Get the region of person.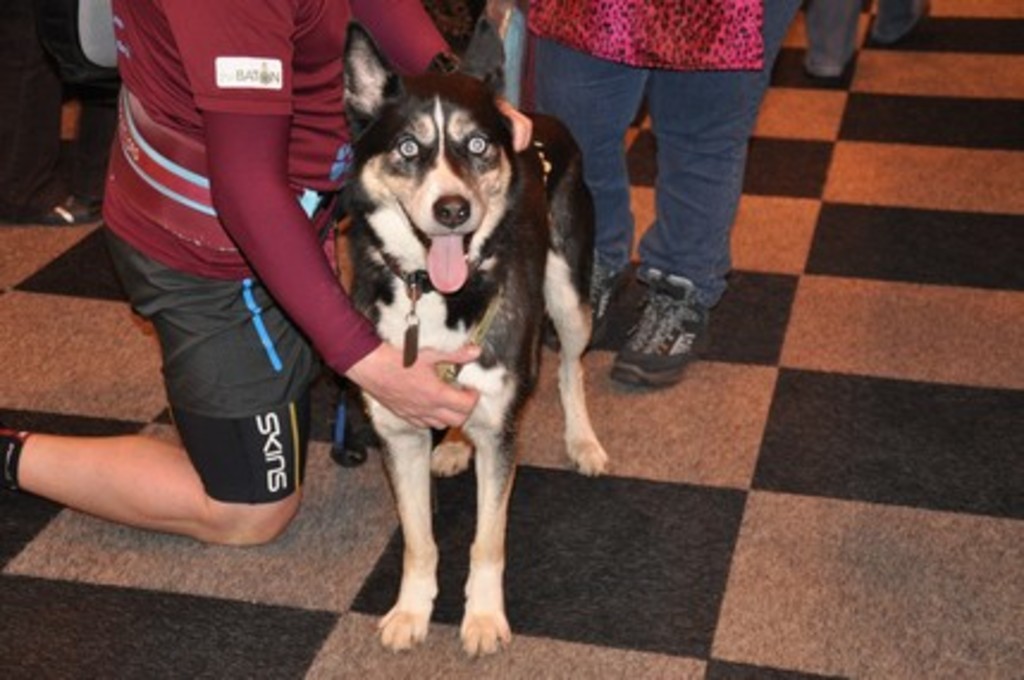
Rect(800, 0, 931, 76).
